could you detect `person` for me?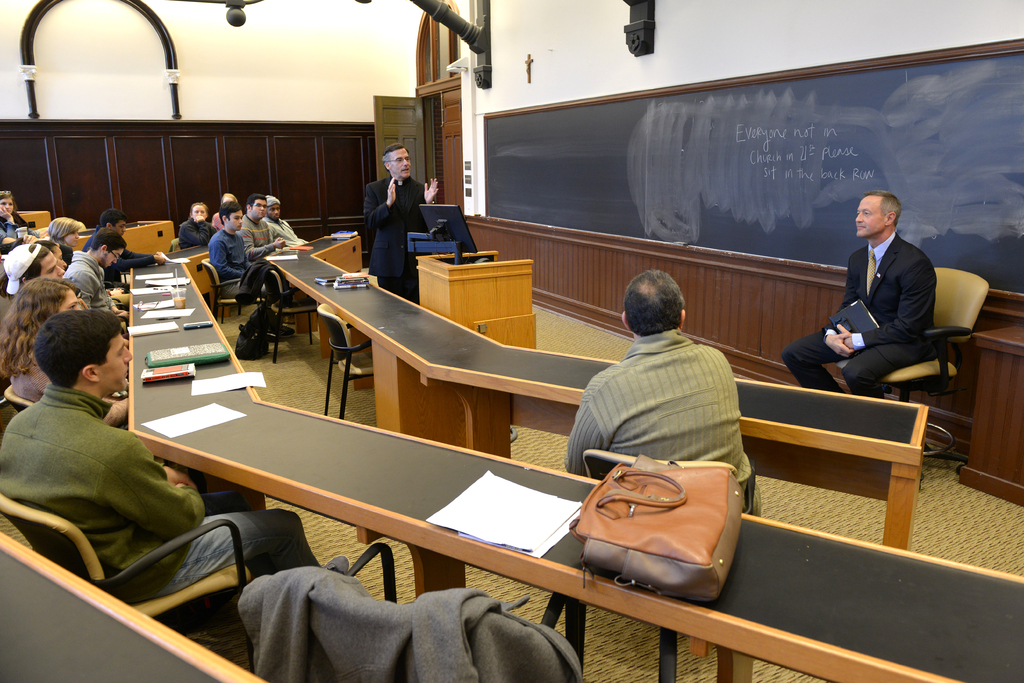
Detection result: <region>6, 239, 63, 292</region>.
